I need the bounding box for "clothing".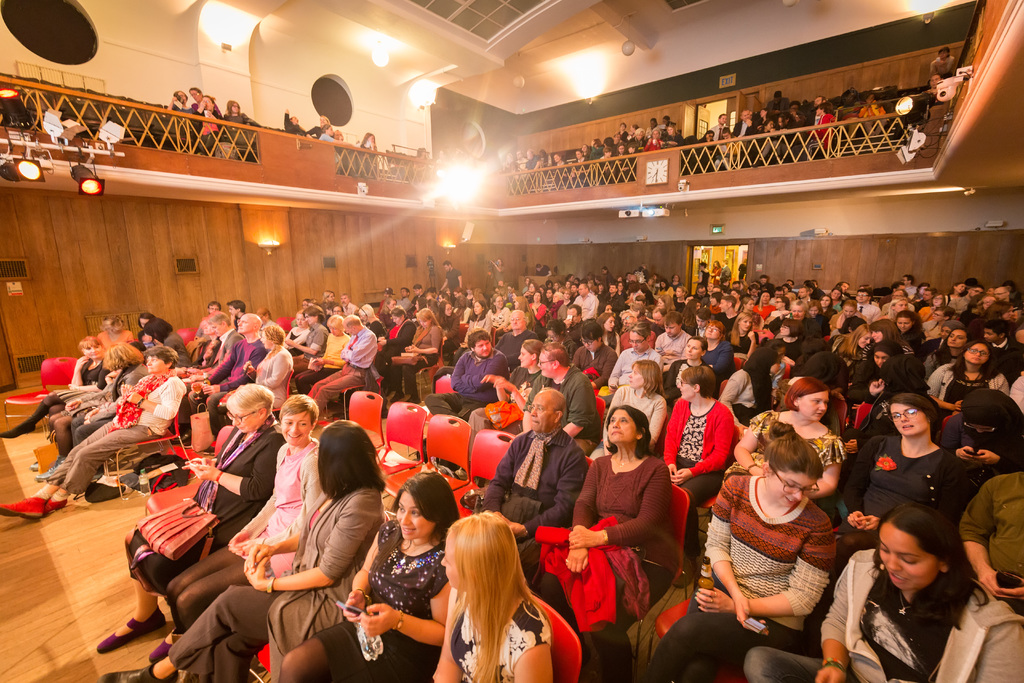
Here it is: l=996, t=342, r=1023, b=364.
